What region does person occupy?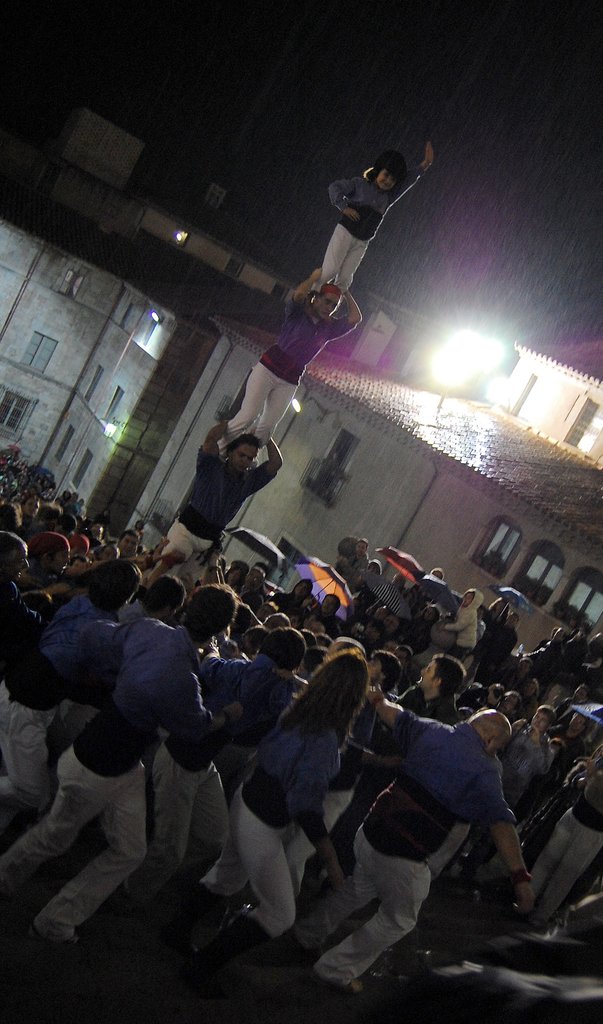
{"x1": 303, "y1": 136, "x2": 419, "y2": 321}.
